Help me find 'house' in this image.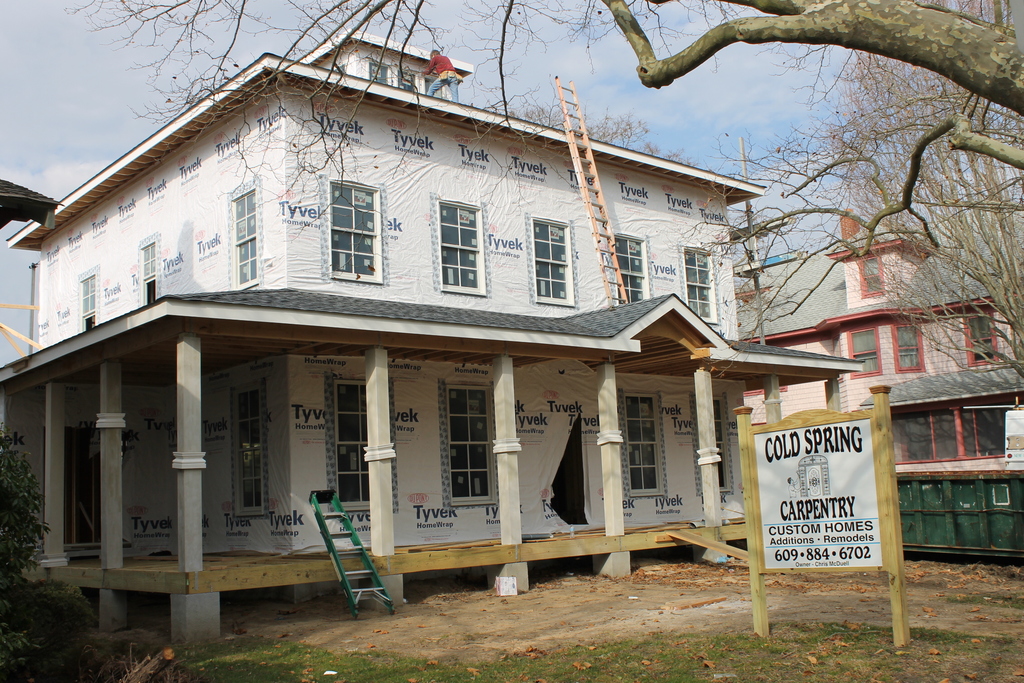
Found it: box=[72, 38, 897, 618].
